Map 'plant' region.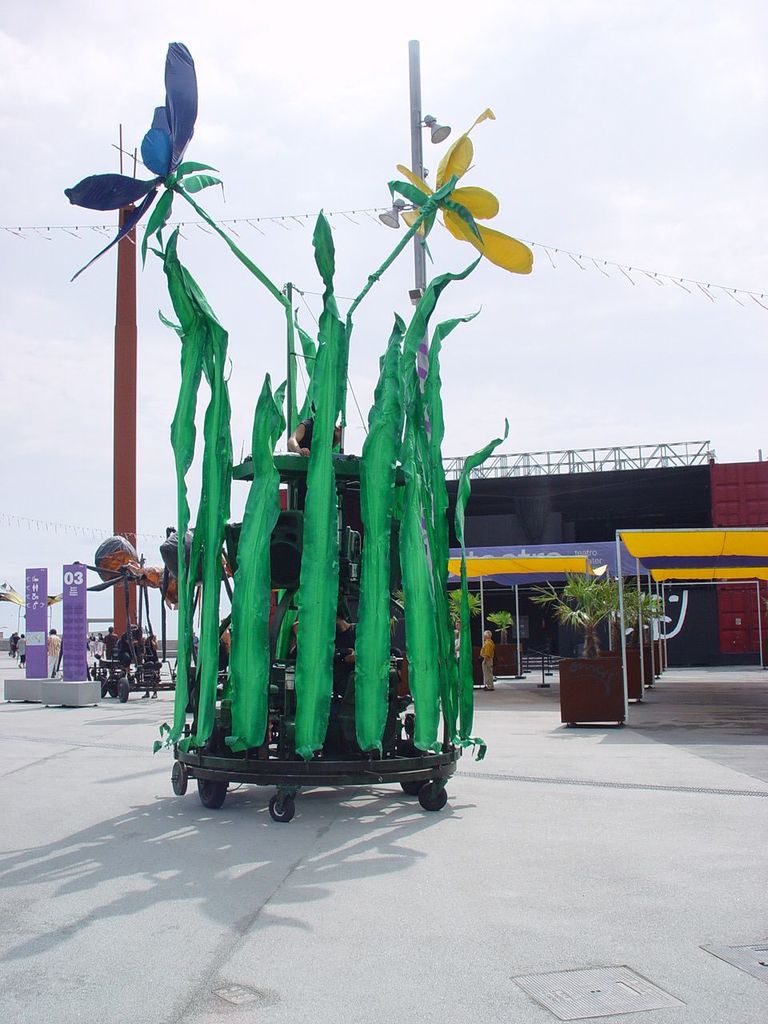
Mapped to BBox(526, 571, 616, 666).
